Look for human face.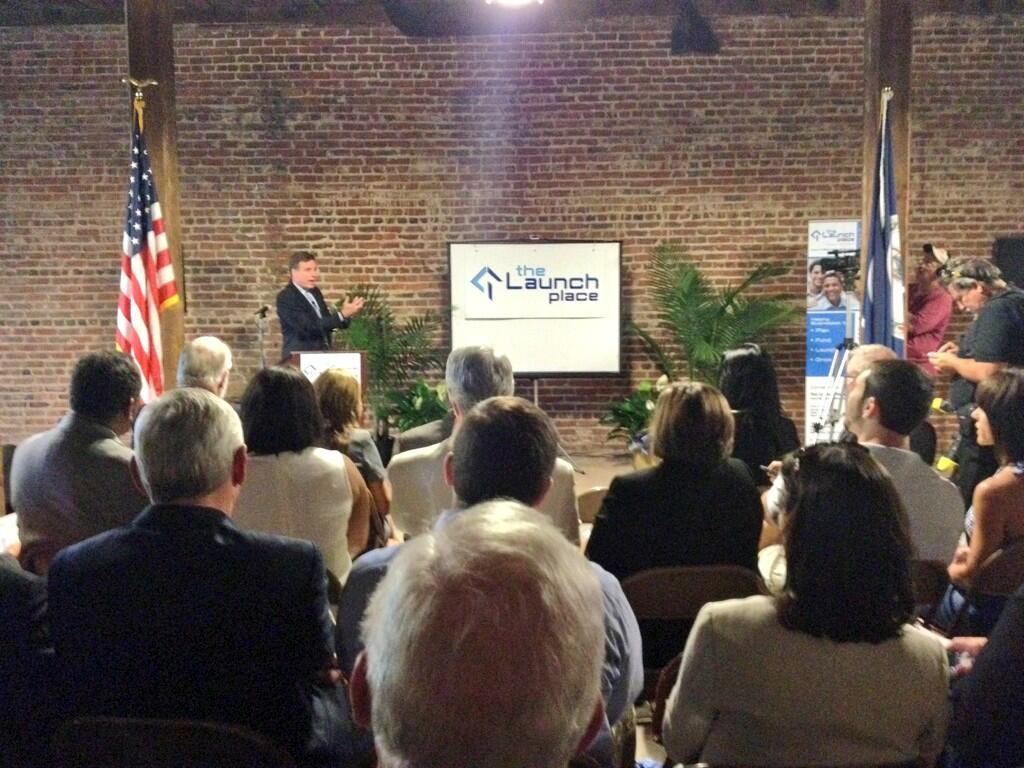
Found: crop(301, 262, 318, 290).
